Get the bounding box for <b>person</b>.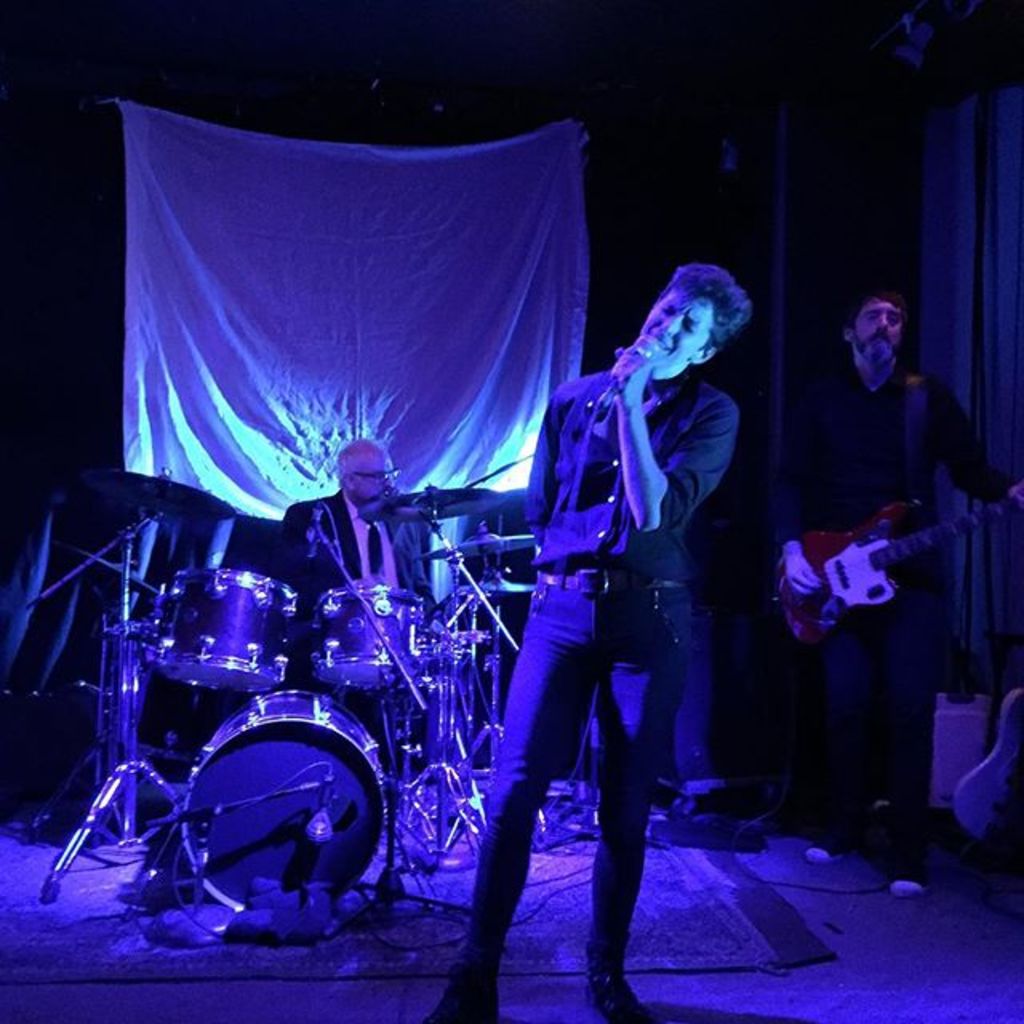
<region>763, 278, 1021, 898</region>.
